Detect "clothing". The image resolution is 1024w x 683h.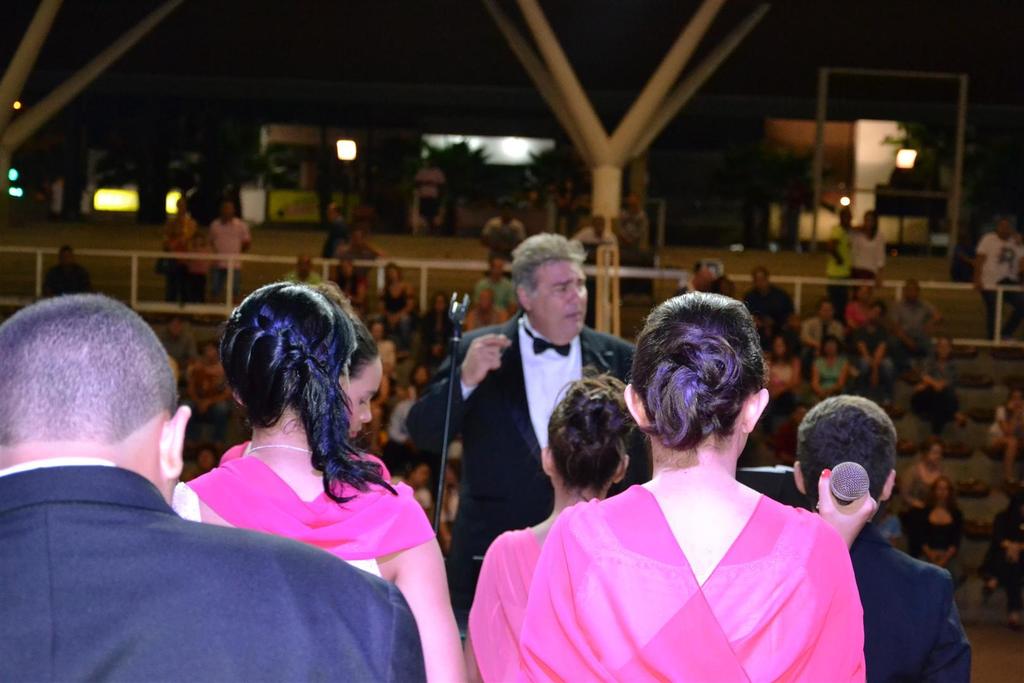
{"x1": 766, "y1": 355, "x2": 797, "y2": 411}.
